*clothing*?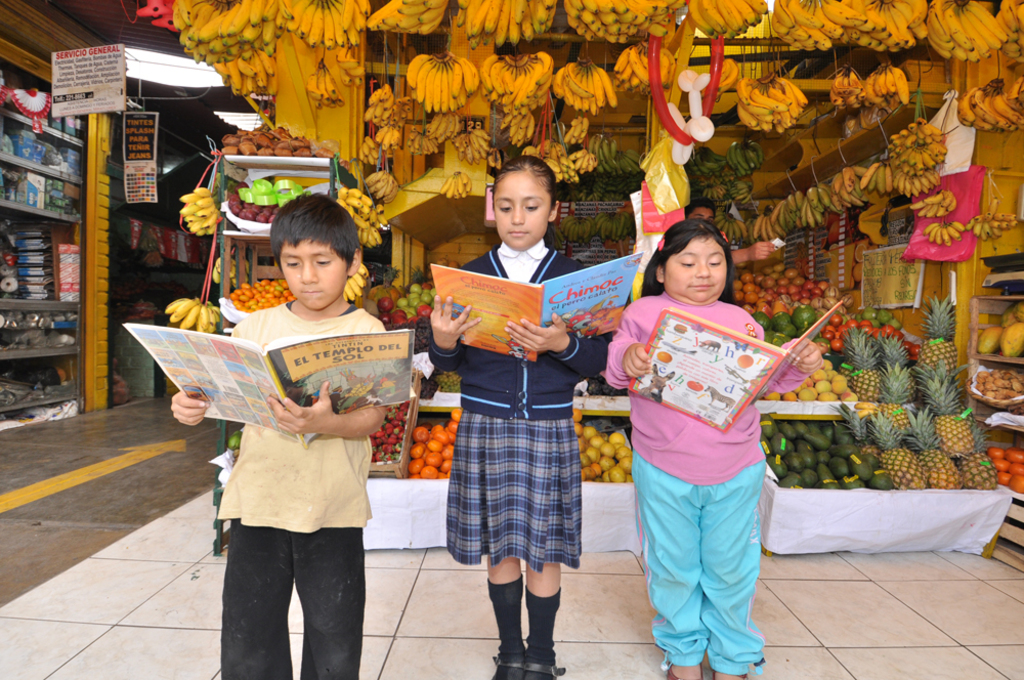
<box>213,297,417,679</box>
